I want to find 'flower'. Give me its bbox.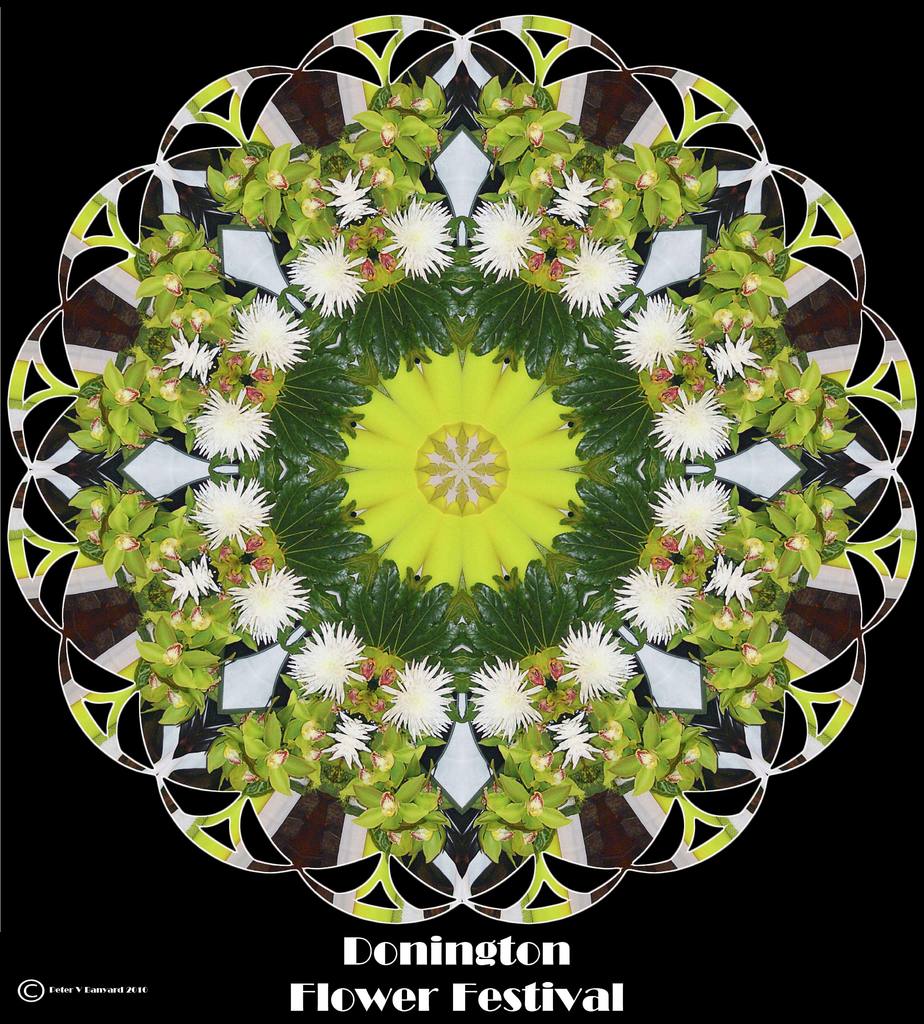
(x1=288, y1=241, x2=370, y2=319).
